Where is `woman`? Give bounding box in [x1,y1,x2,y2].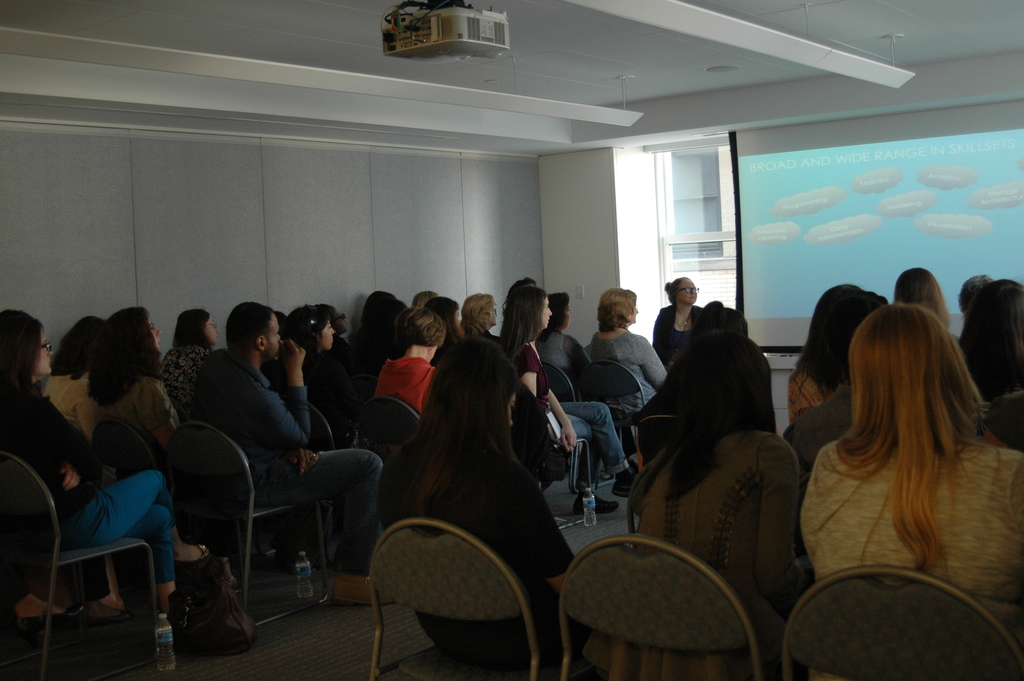
[51,313,104,379].
